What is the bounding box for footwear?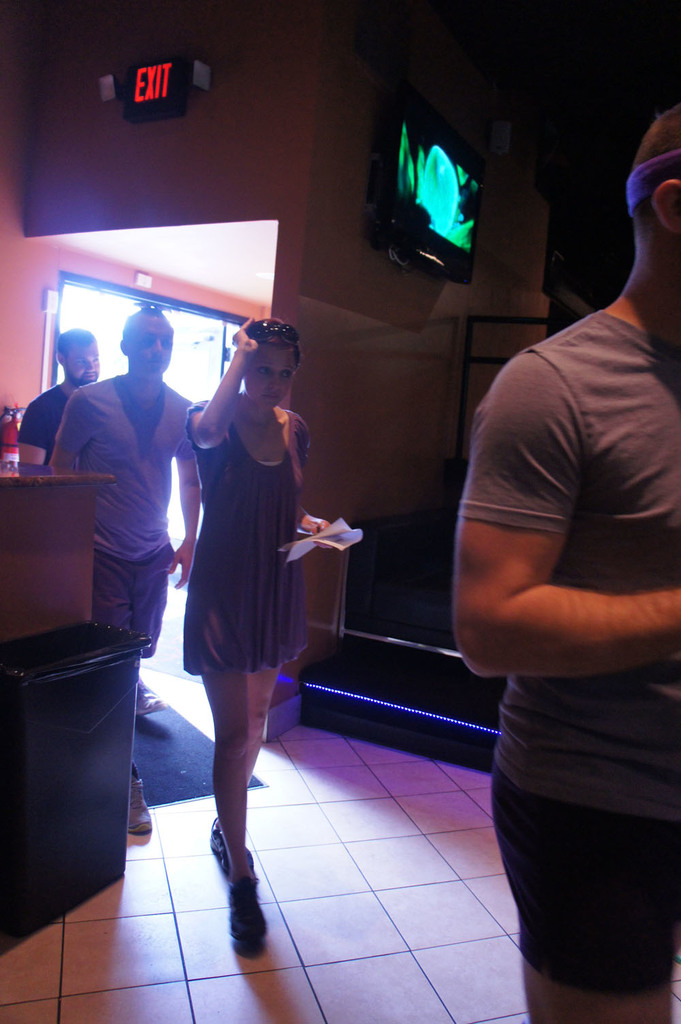
Rect(208, 819, 255, 878).
